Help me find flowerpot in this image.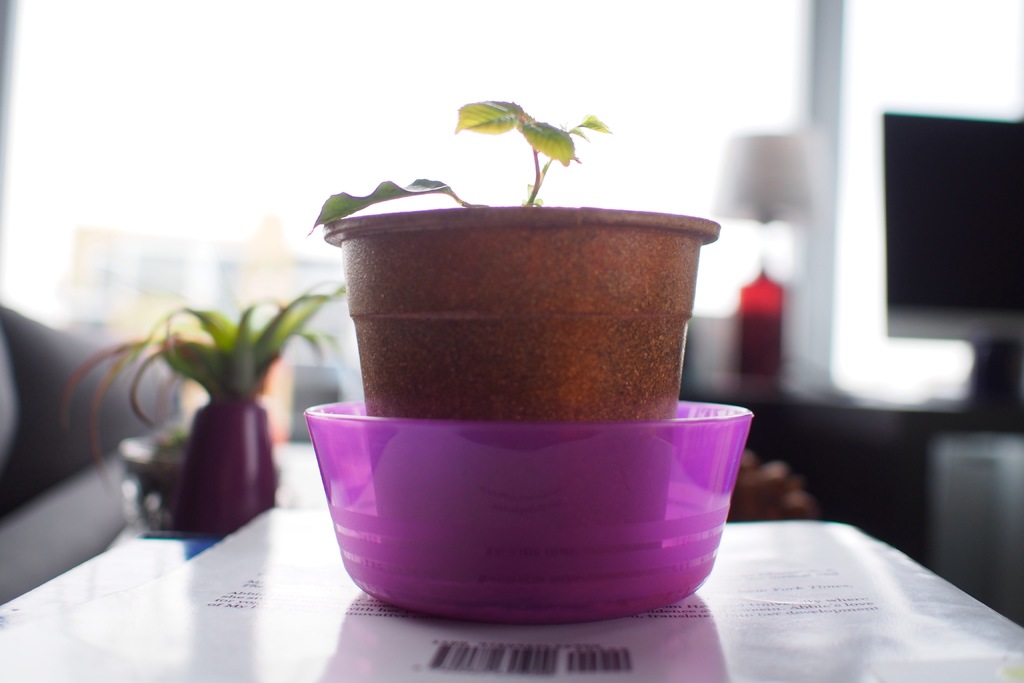
Found it: pyautogui.locateOnScreen(186, 393, 283, 532).
